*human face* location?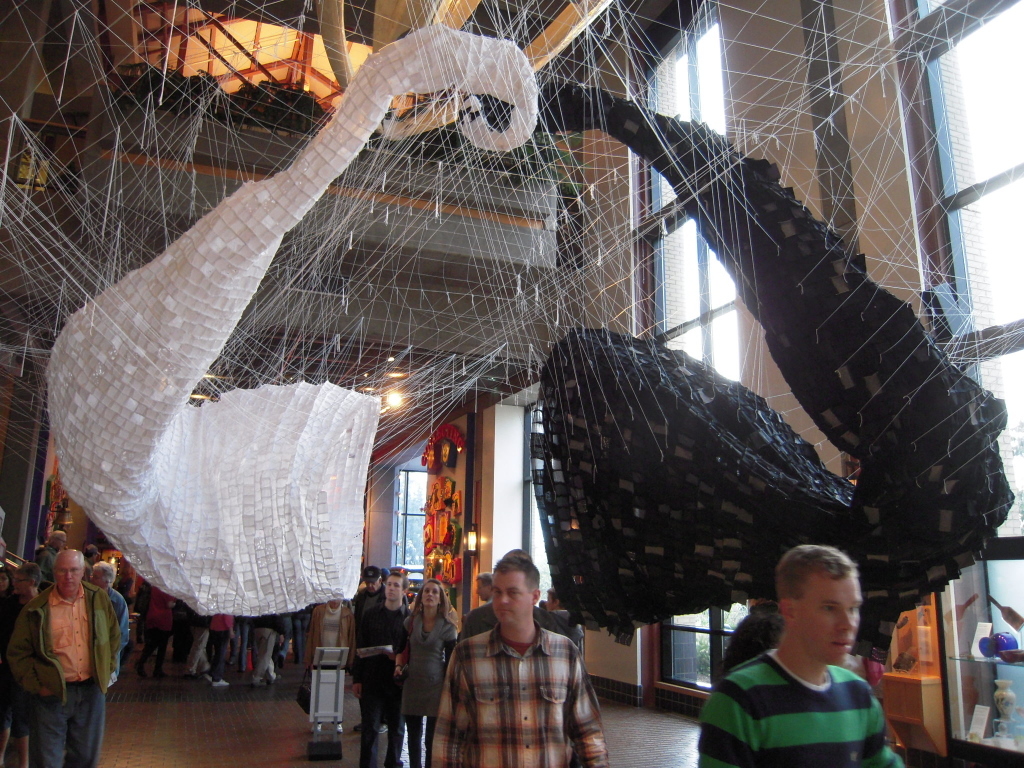
bbox=[544, 592, 555, 610]
